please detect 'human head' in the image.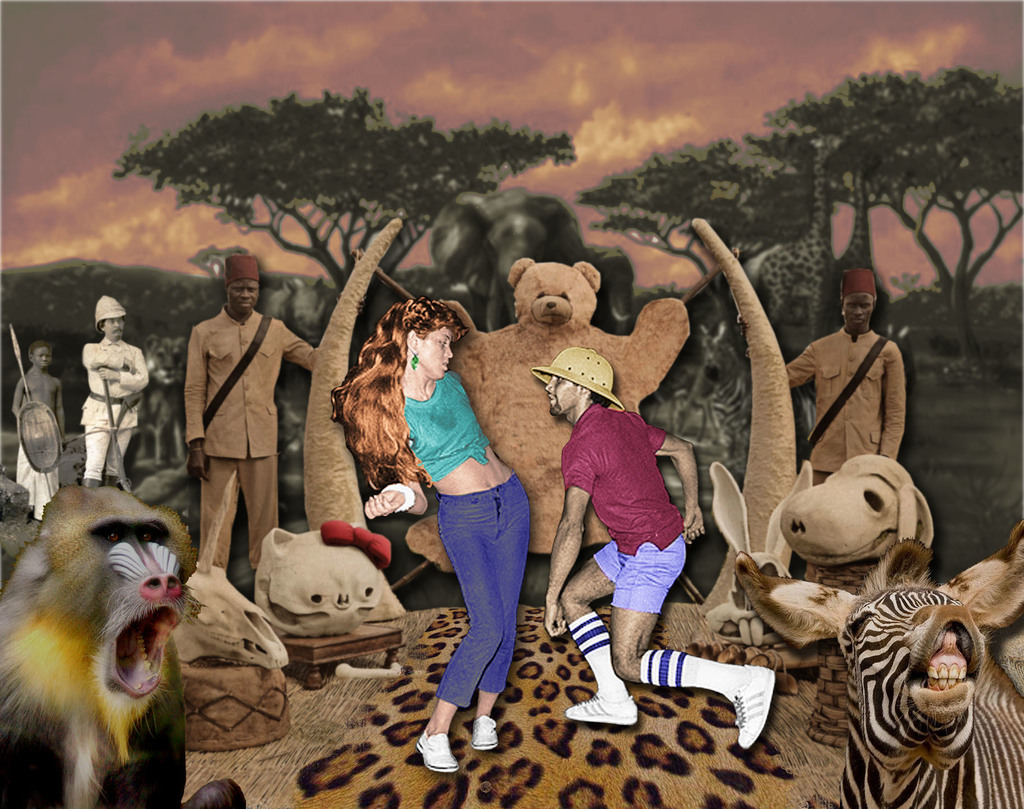
Rect(531, 347, 623, 415).
